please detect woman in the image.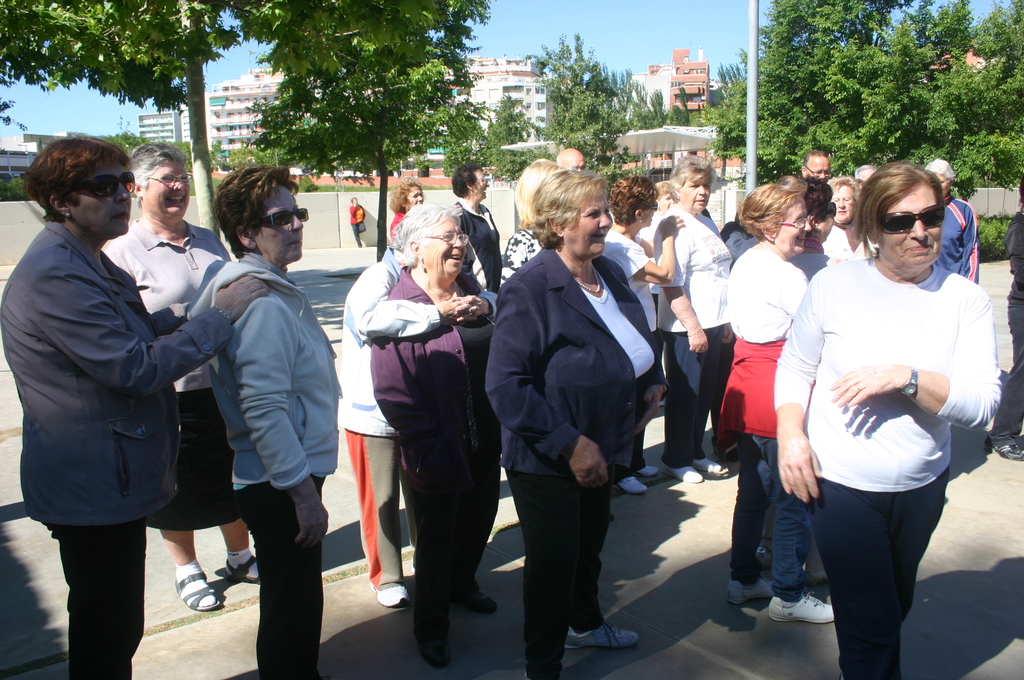
l=774, t=163, r=1002, b=679.
